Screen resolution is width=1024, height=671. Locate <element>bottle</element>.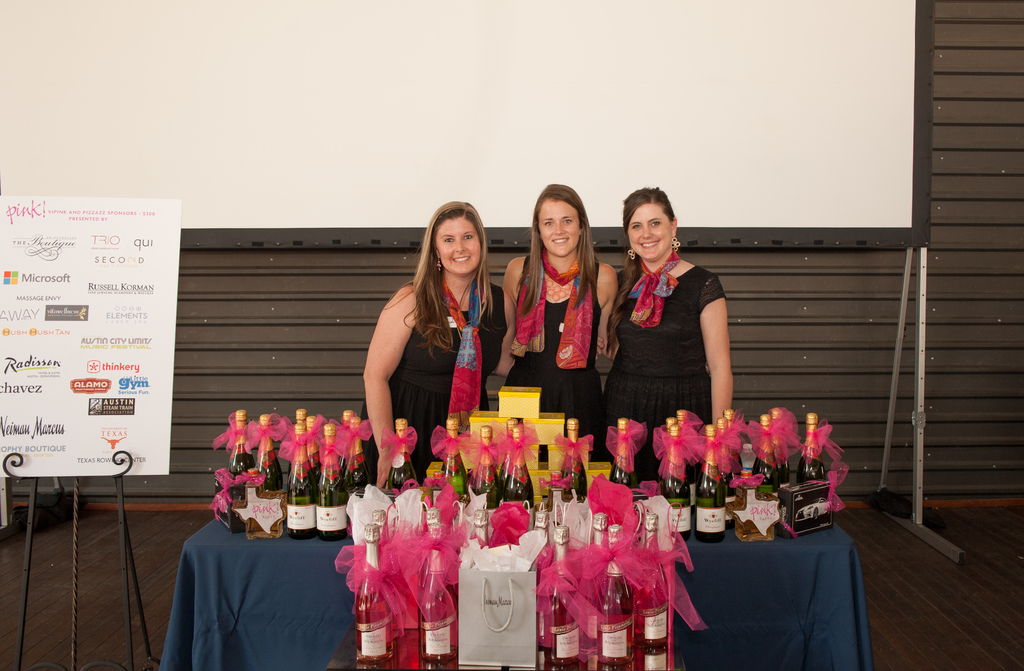
left=339, top=411, right=366, bottom=535.
